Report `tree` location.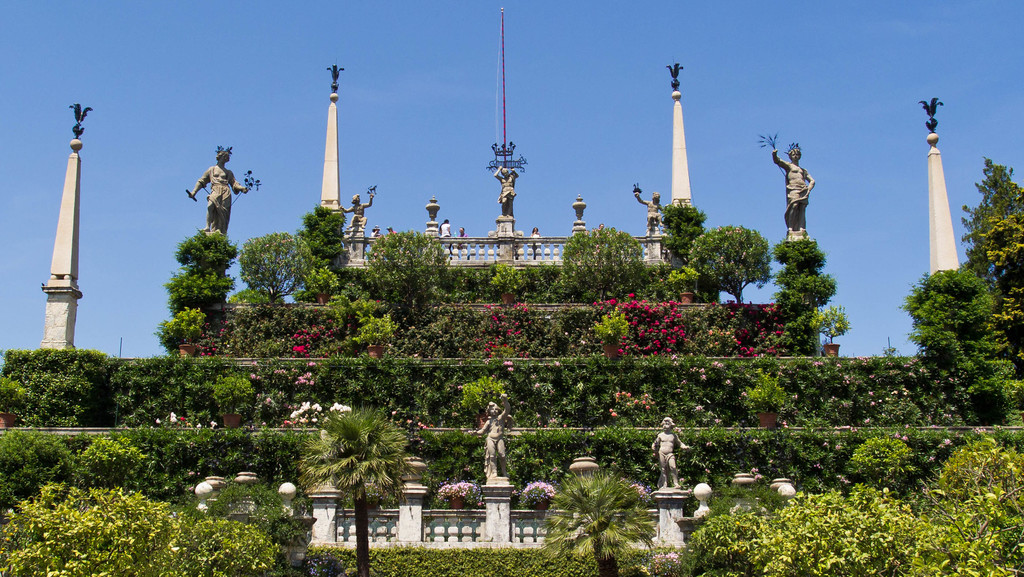
Report: Rect(553, 467, 659, 576).
